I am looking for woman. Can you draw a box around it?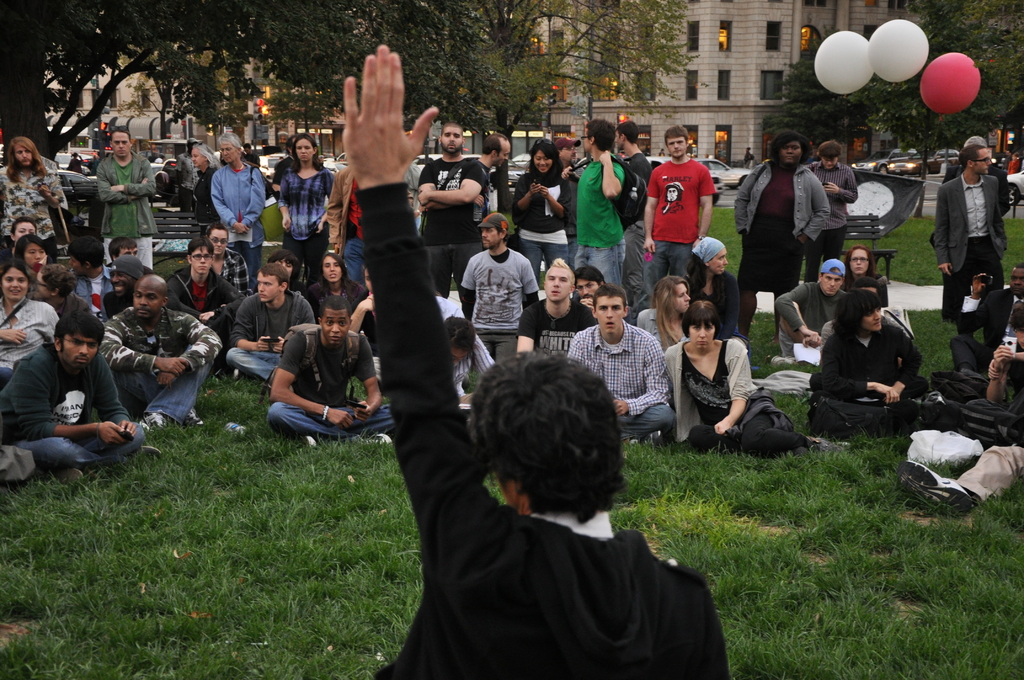
Sure, the bounding box is {"x1": 204, "y1": 222, "x2": 253, "y2": 301}.
